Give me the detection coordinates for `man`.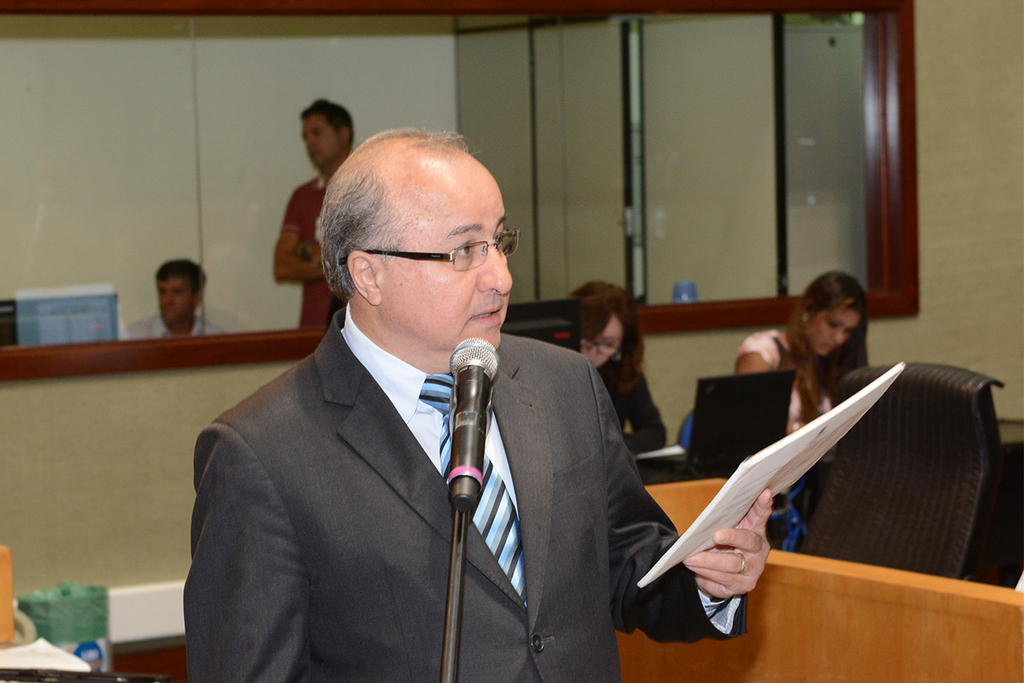
[left=272, top=96, right=358, bottom=330].
